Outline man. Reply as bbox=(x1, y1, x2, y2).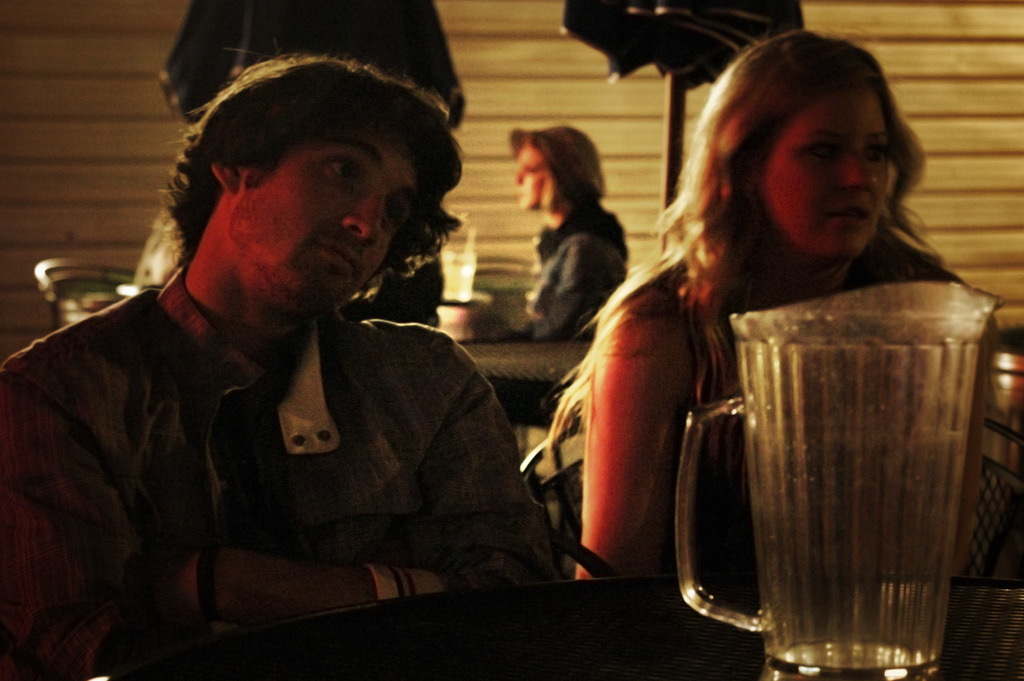
bbox=(37, 40, 630, 647).
